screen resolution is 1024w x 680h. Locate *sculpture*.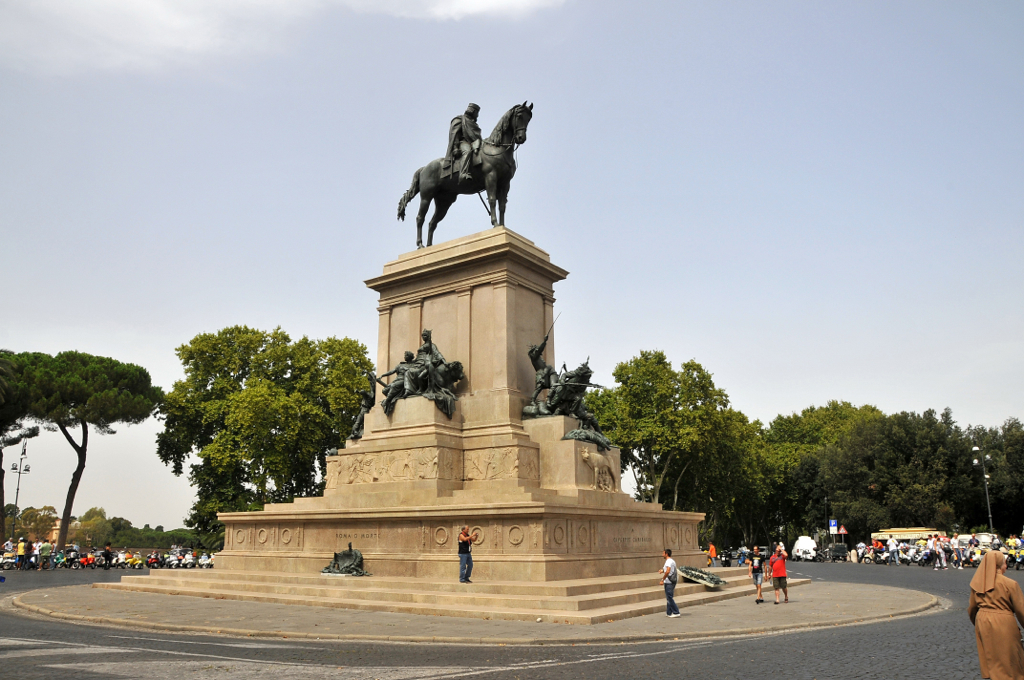
pyautogui.locateOnScreen(323, 545, 362, 583).
